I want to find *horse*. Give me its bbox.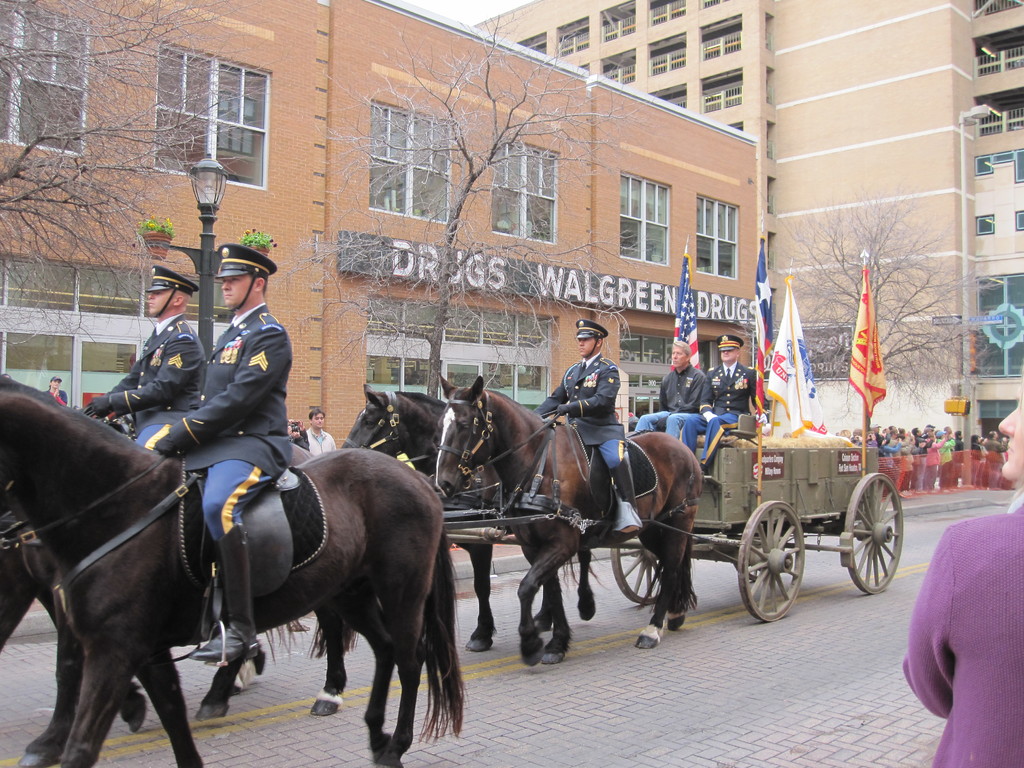
region(339, 381, 605, 655).
